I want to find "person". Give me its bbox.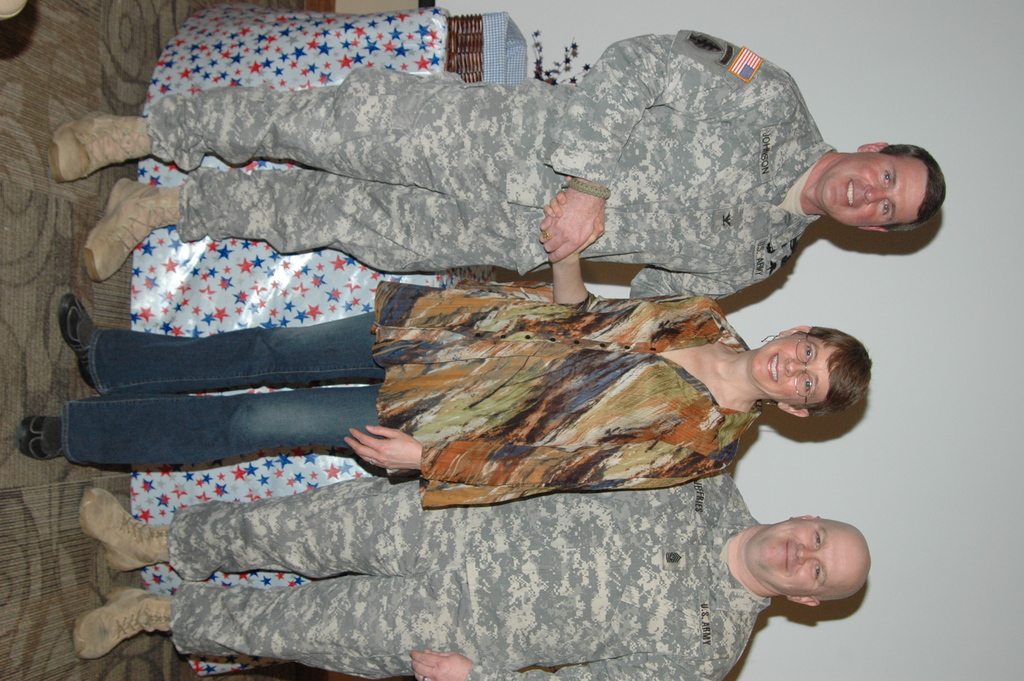
[left=14, top=187, right=863, bottom=507].
